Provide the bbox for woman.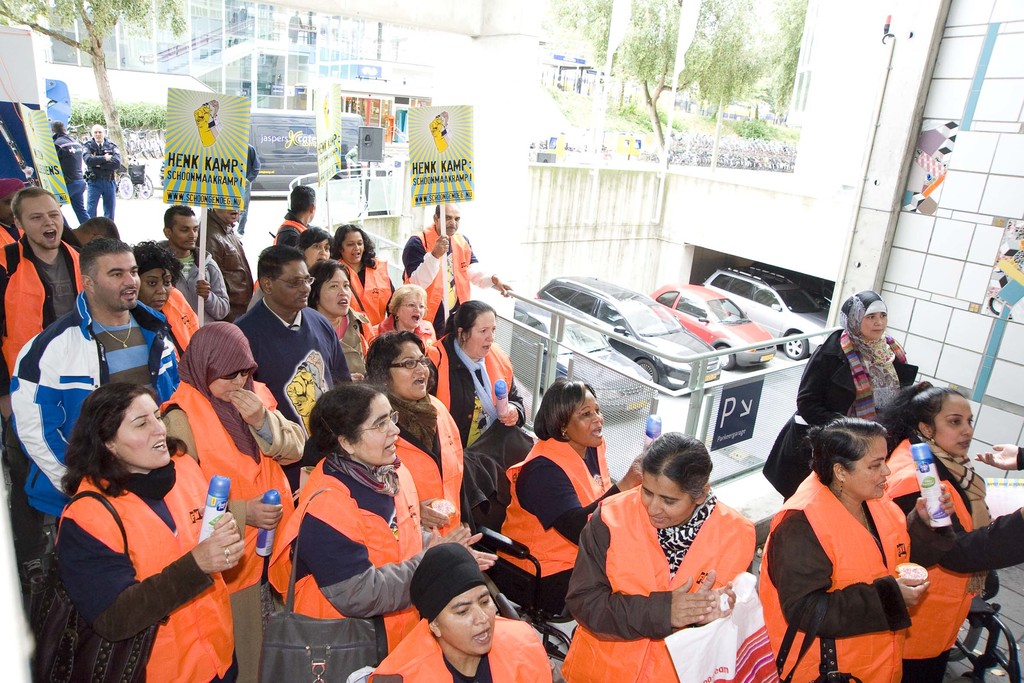
Rect(391, 282, 450, 332).
